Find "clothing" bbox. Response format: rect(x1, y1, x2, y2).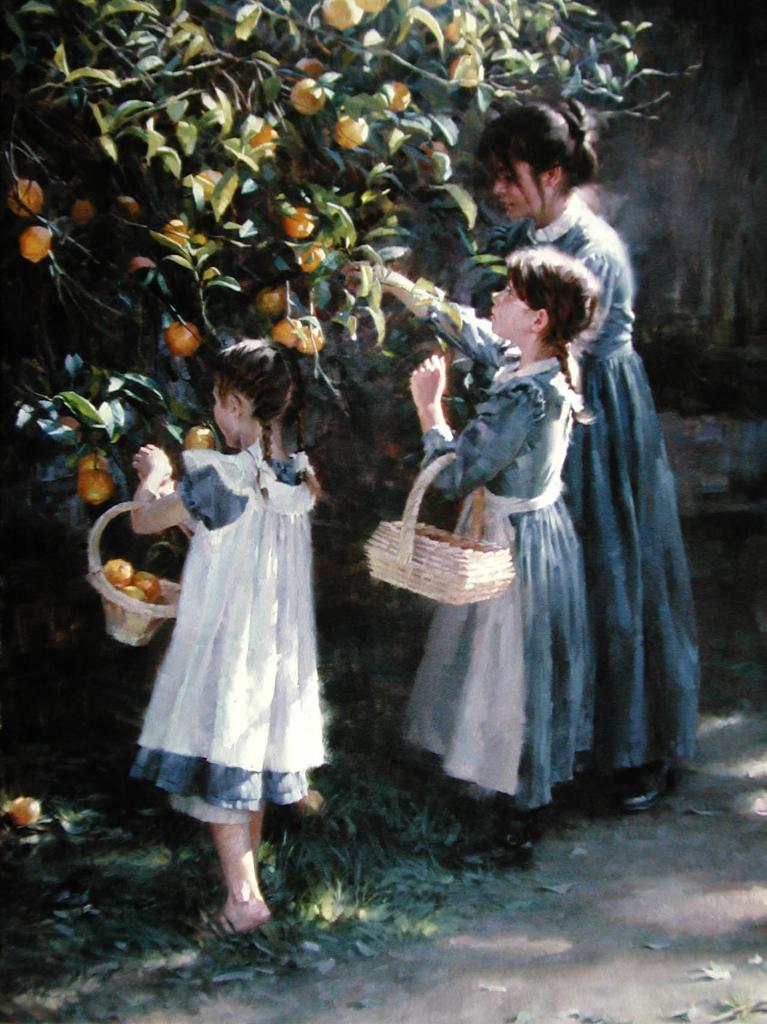
rect(525, 188, 704, 772).
